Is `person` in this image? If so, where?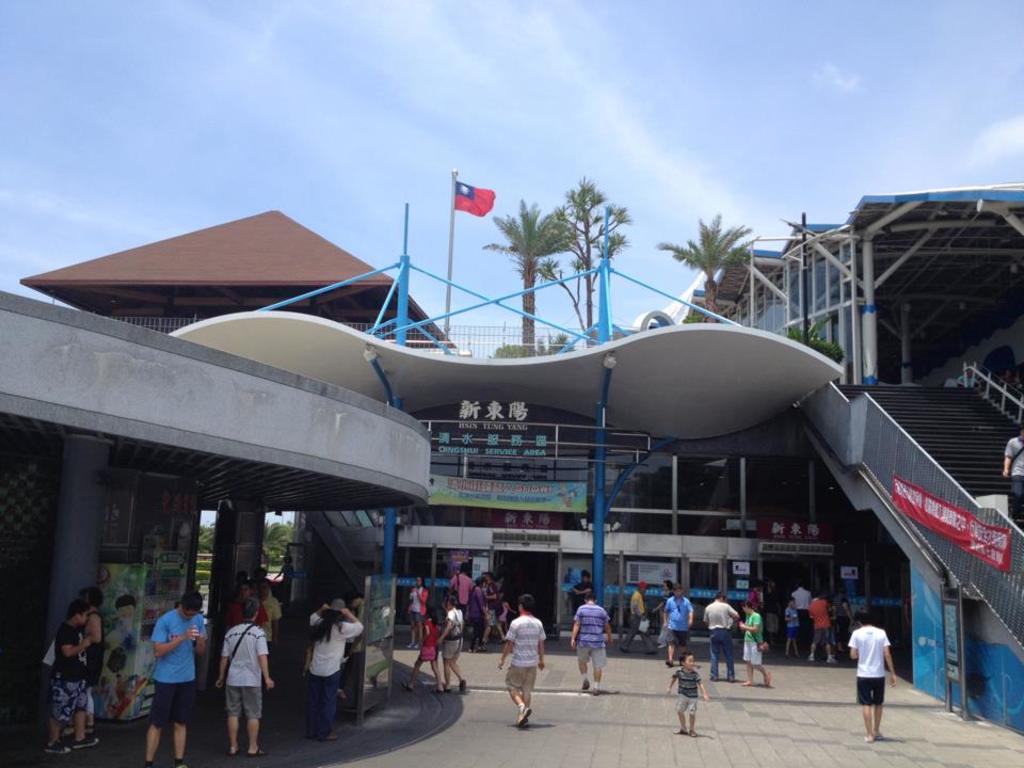
Yes, at locate(622, 573, 653, 651).
